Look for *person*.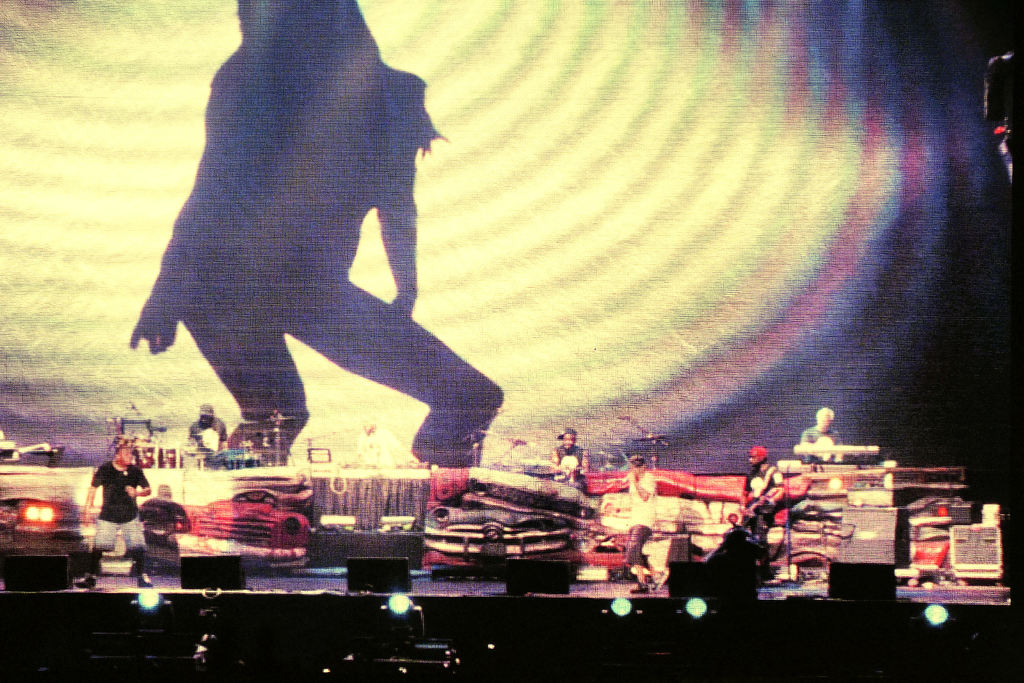
Found: rect(799, 406, 849, 462).
